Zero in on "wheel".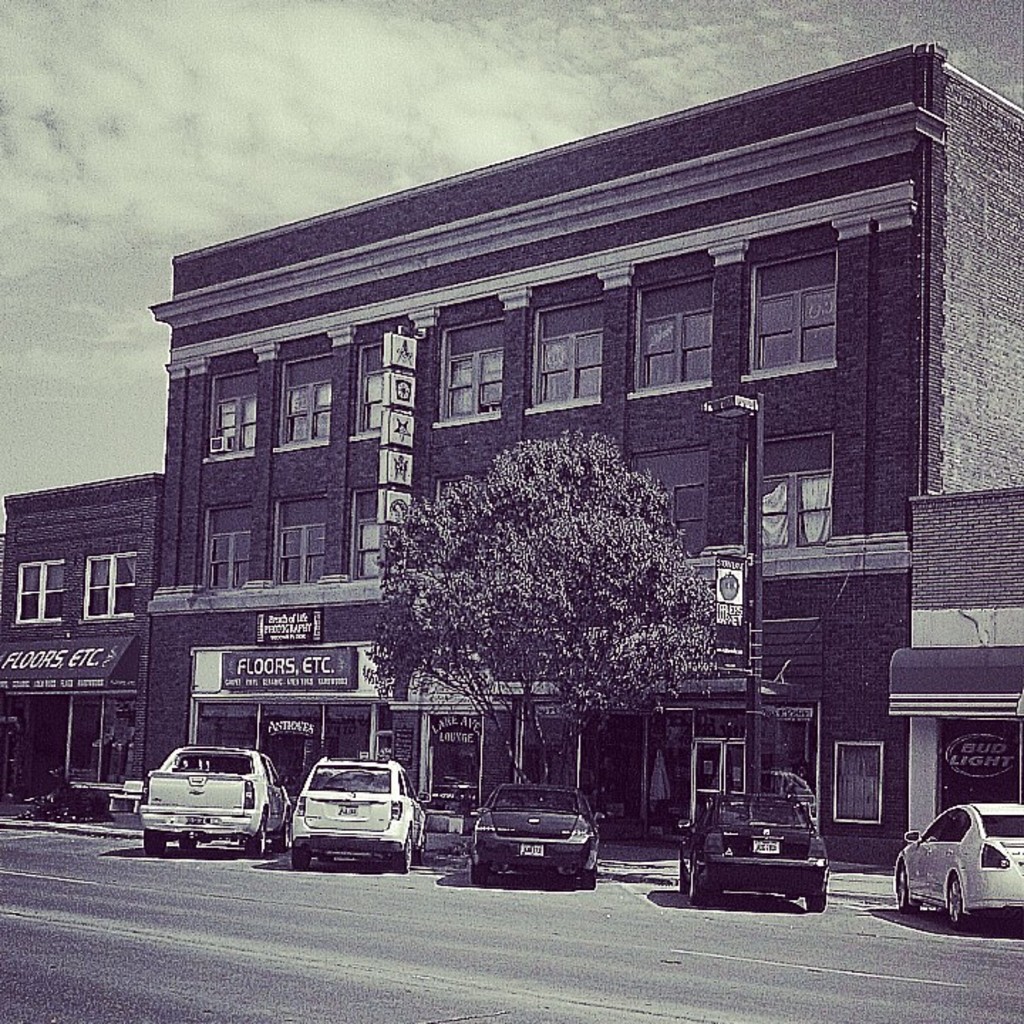
Zeroed in: [left=949, top=876, right=961, bottom=926].
